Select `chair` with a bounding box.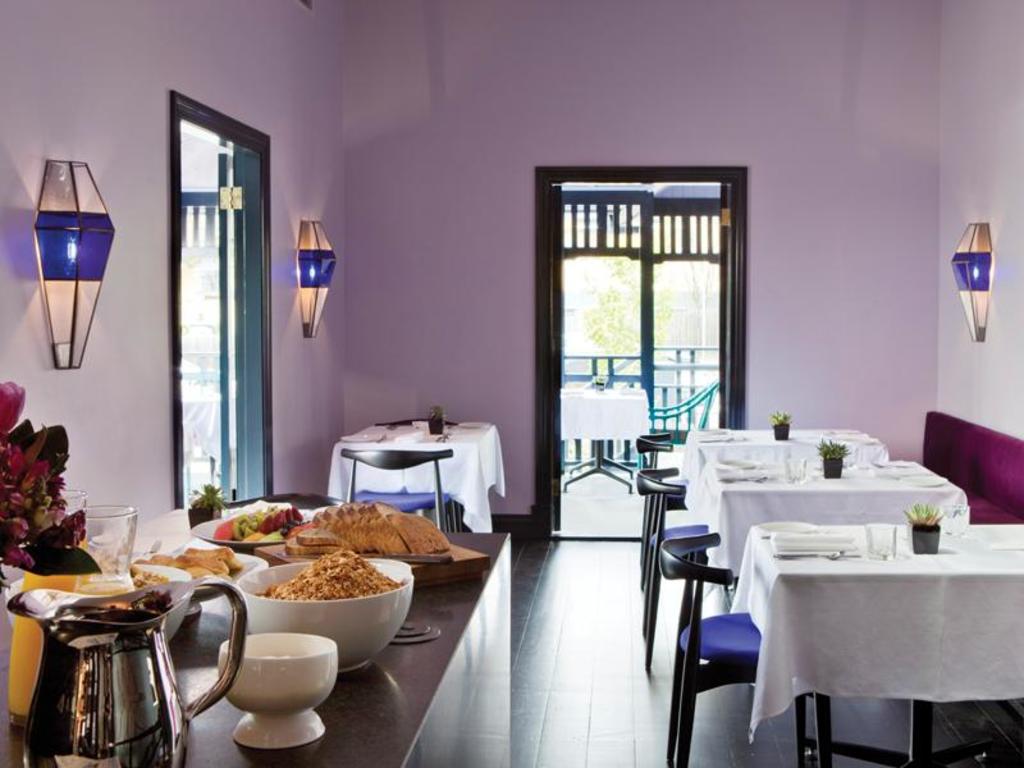
Rect(375, 413, 460, 531).
